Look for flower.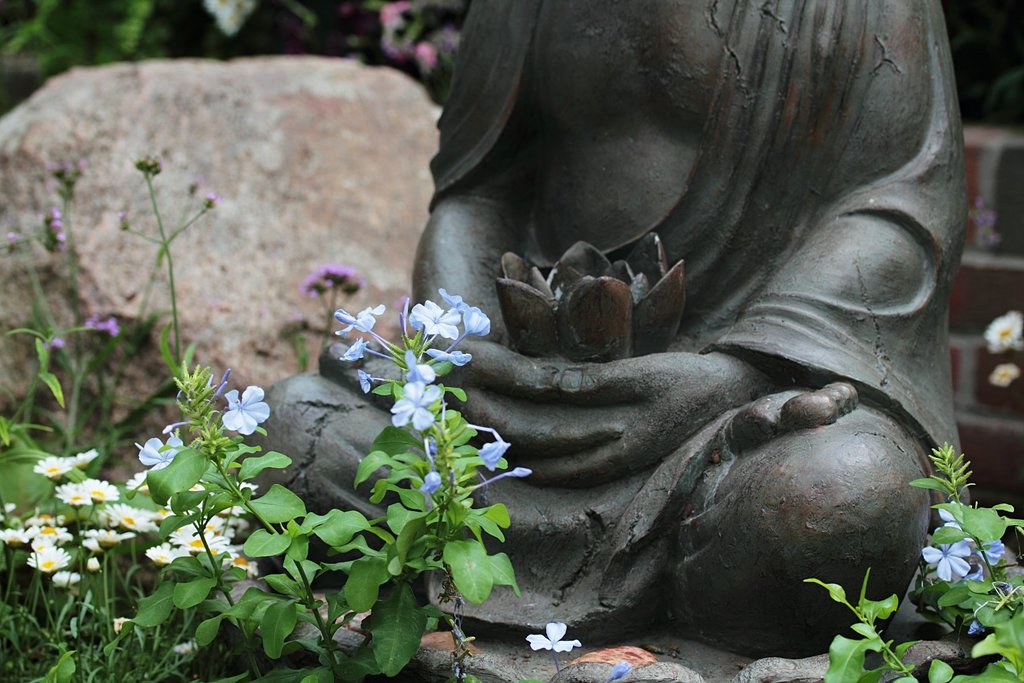
Found: {"x1": 602, "y1": 661, "x2": 627, "y2": 682}.
